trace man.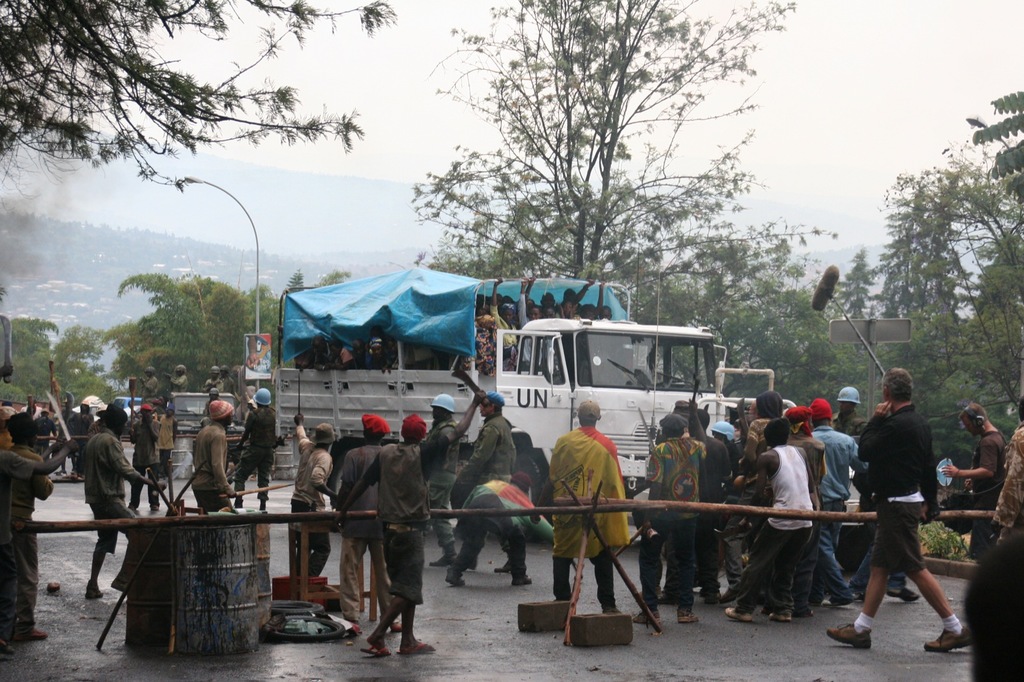
Traced to left=814, top=397, right=868, bottom=598.
